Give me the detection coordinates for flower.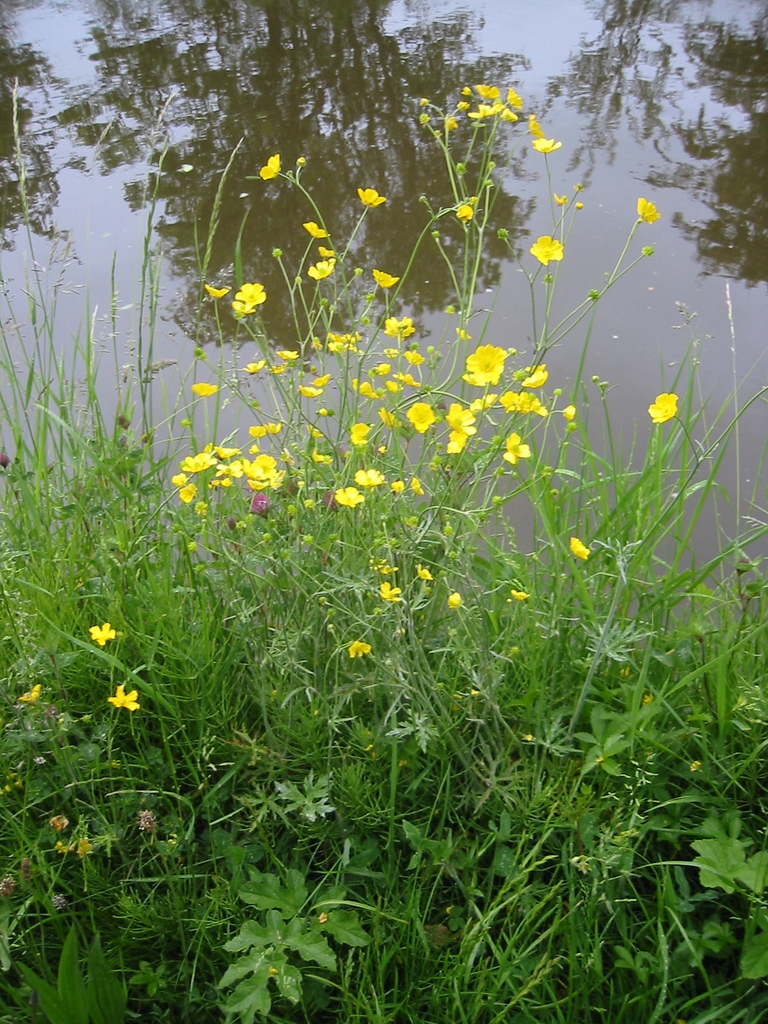
bbox=(85, 621, 118, 646).
